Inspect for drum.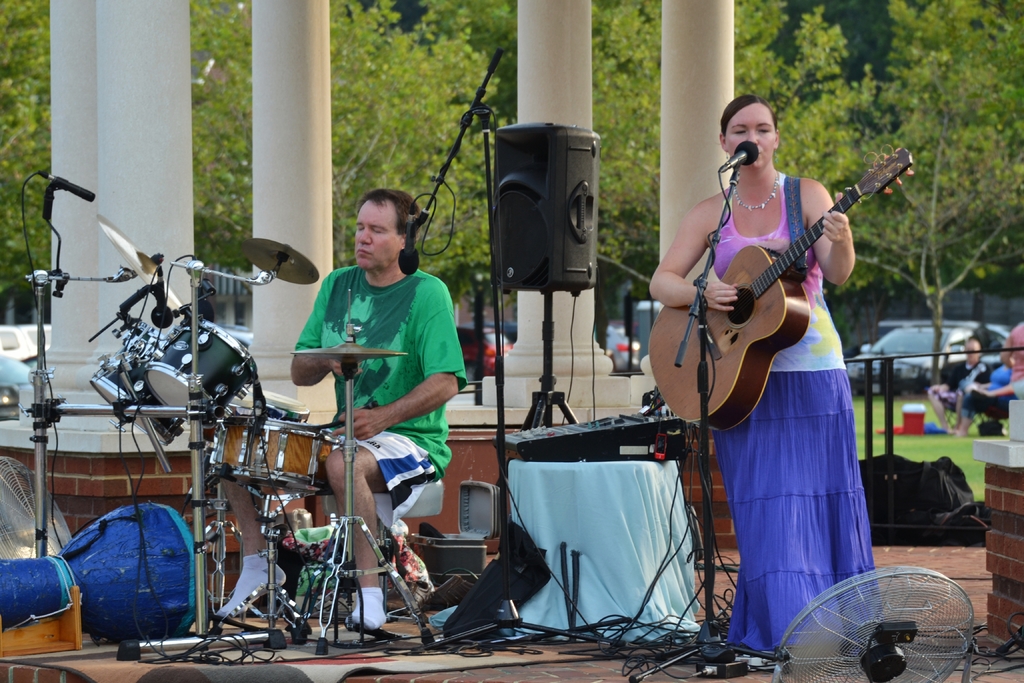
Inspection: <box>141,315,259,431</box>.
